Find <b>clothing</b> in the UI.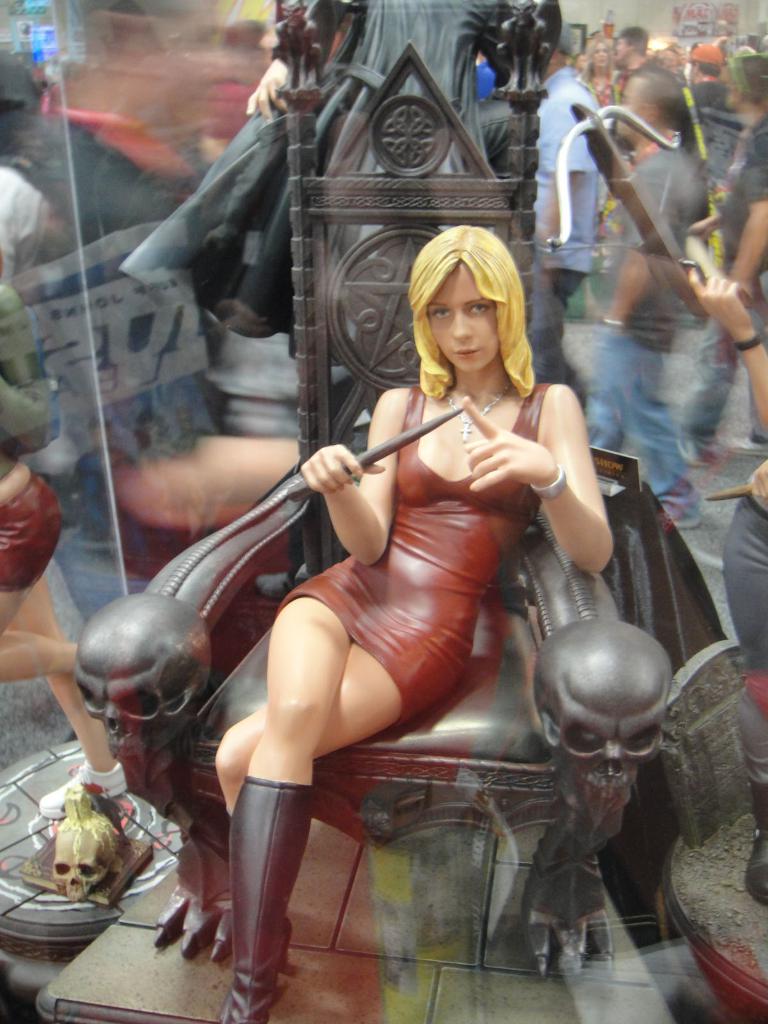
UI element at bbox(532, 78, 597, 397).
